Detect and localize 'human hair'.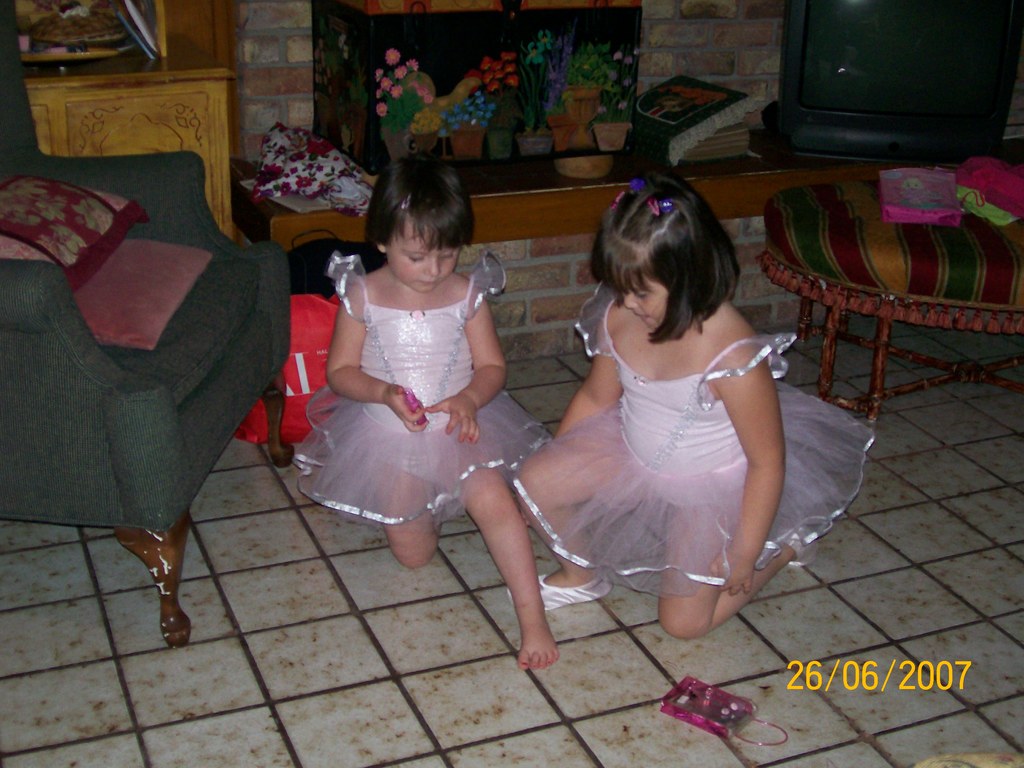
Localized at 361, 152, 480, 283.
